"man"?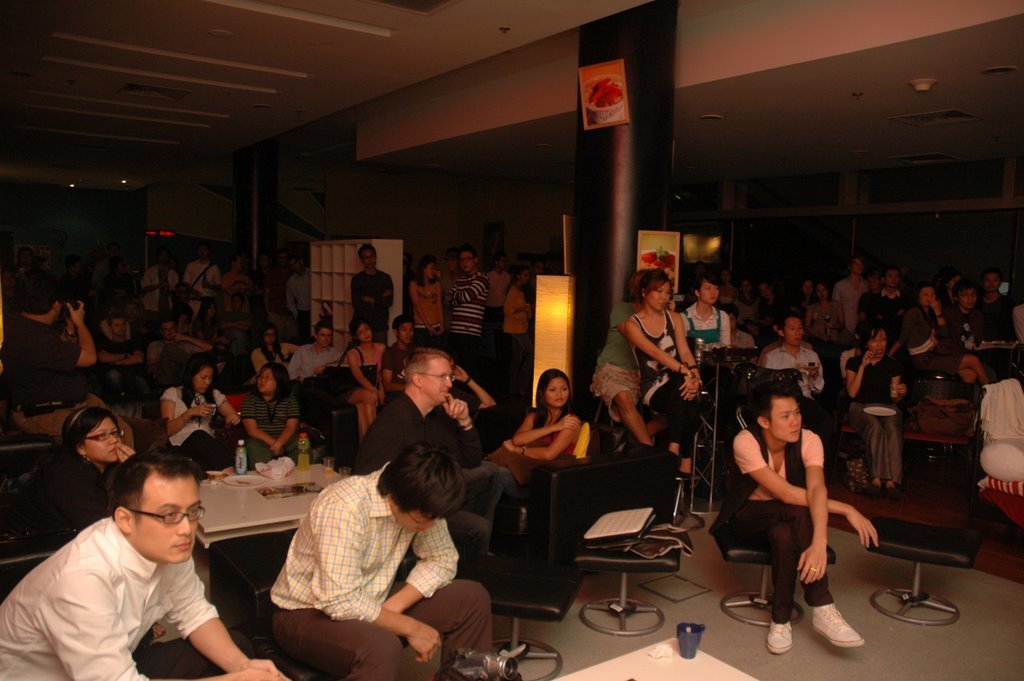
Rect(855, 265, 885, 323)
